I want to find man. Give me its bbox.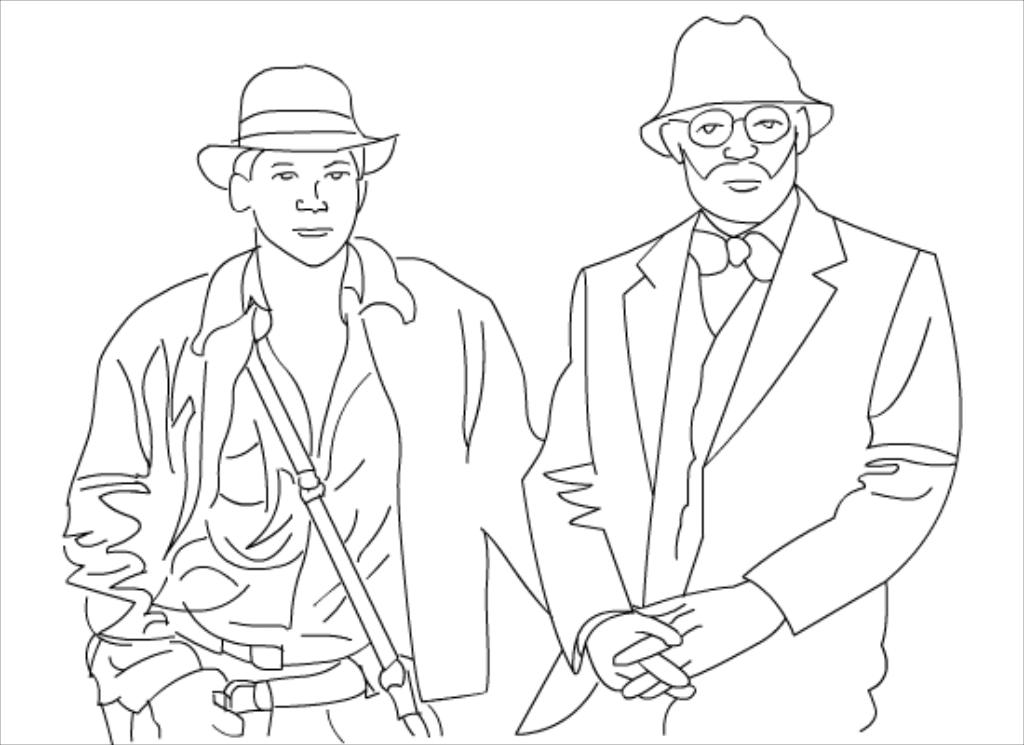
65,65,544,743.
